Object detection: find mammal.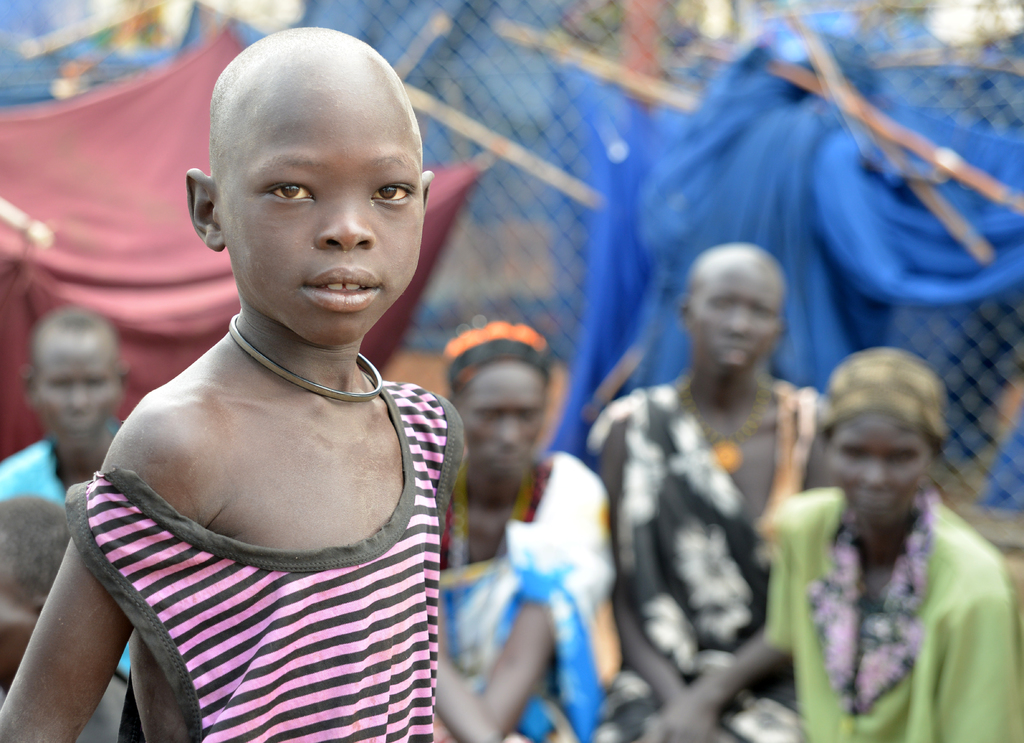
locate(0, 26, 464, 742).
